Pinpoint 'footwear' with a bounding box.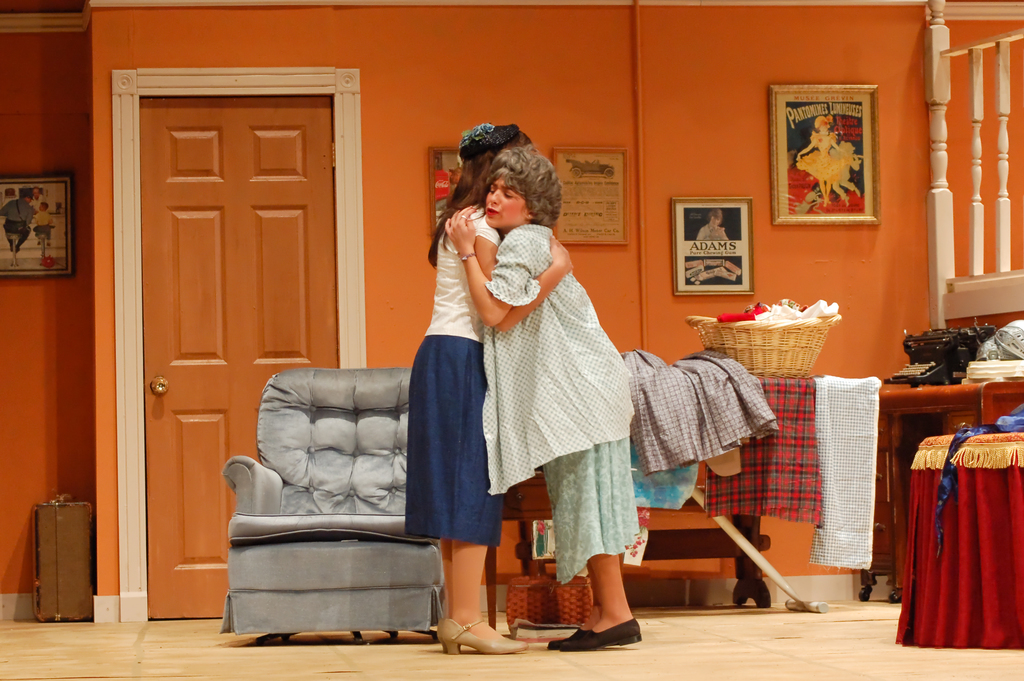
x1=441 y1=617 x2=524 y2=654.
